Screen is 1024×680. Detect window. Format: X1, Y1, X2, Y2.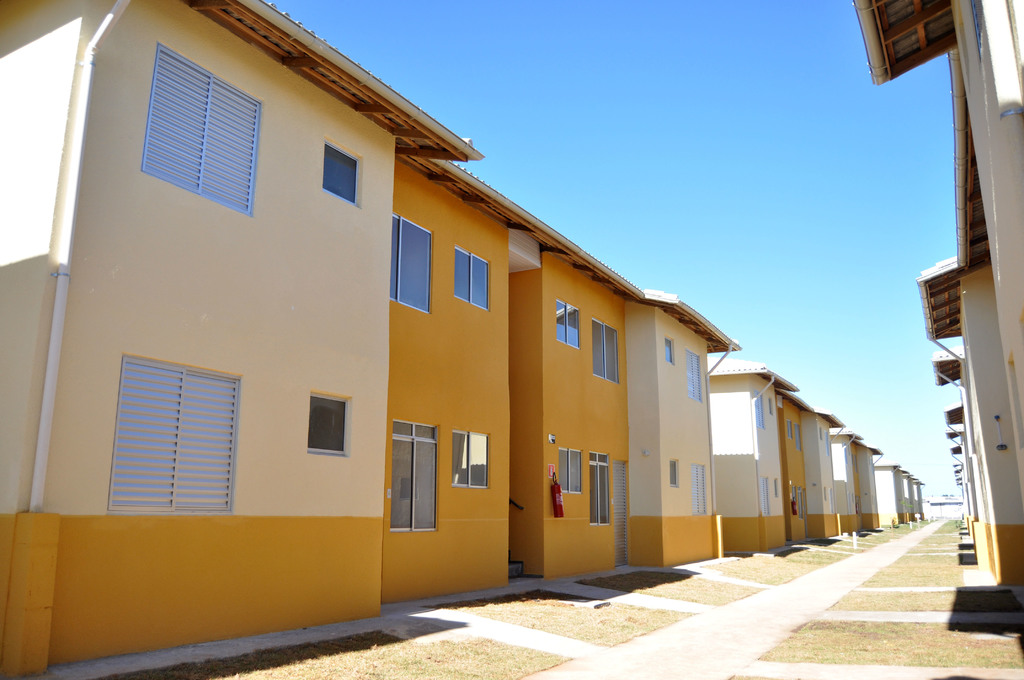
390, 216, 435, 316.
